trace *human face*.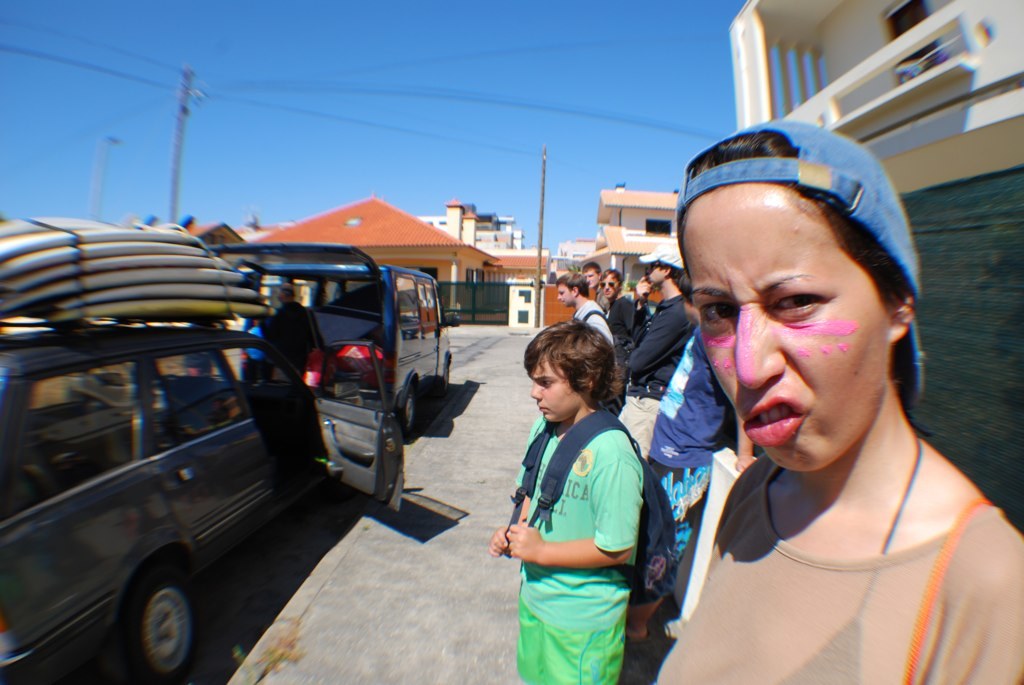
Traced to x1=549, y1=281, x2=577, y2=311.
